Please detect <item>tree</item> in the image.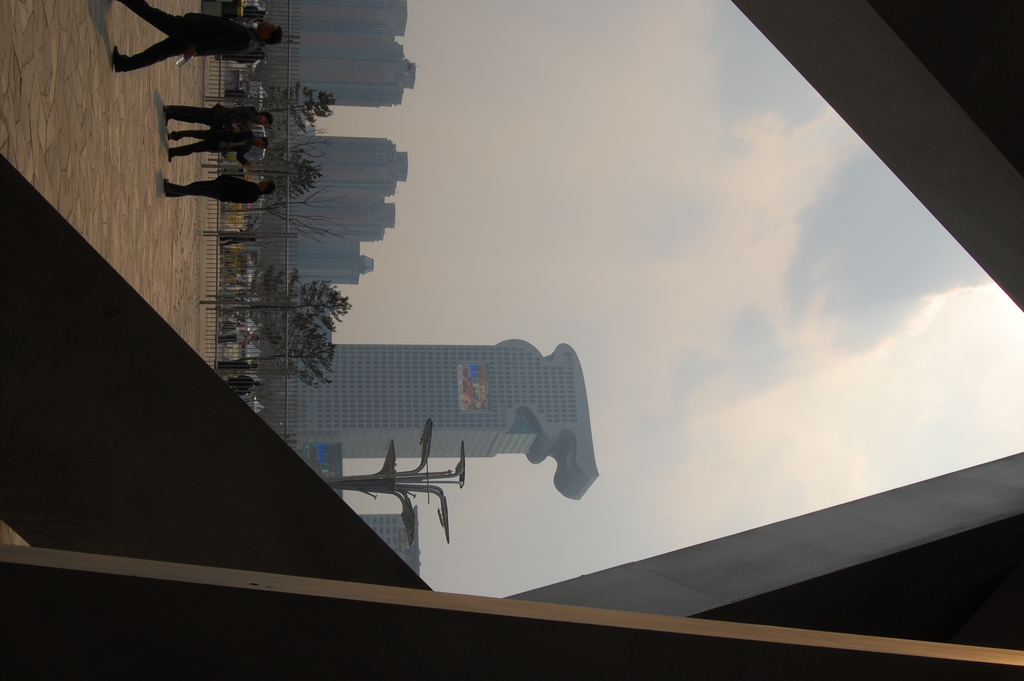
box(220, 81, 329, 130).
